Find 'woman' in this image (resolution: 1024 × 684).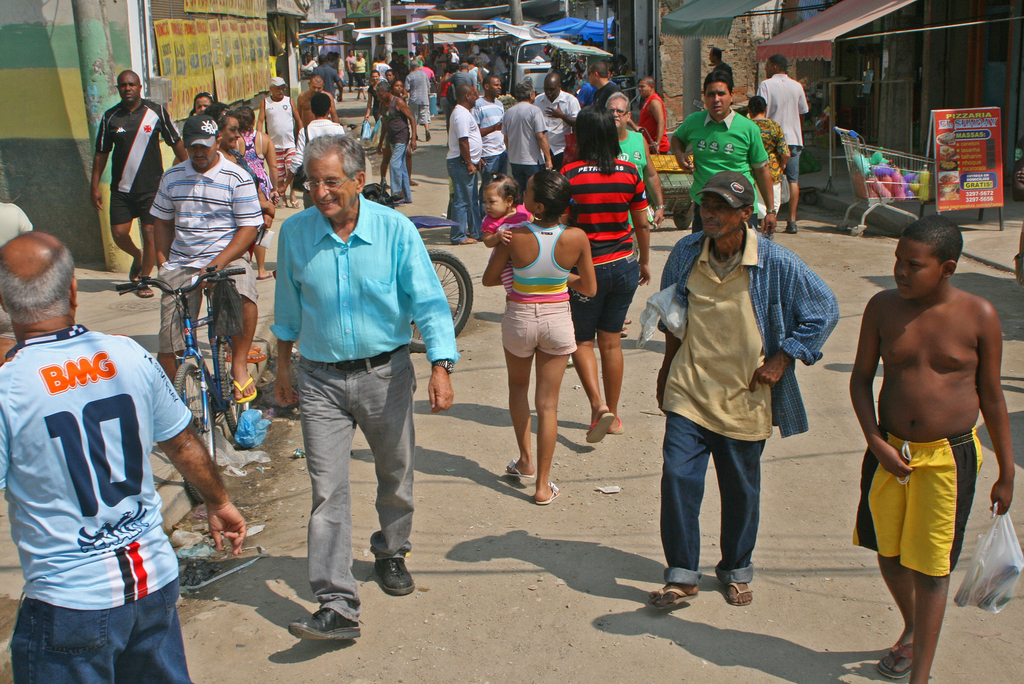
{"left": 235, "top": 106, "right": 276, "bottom": 265}.
